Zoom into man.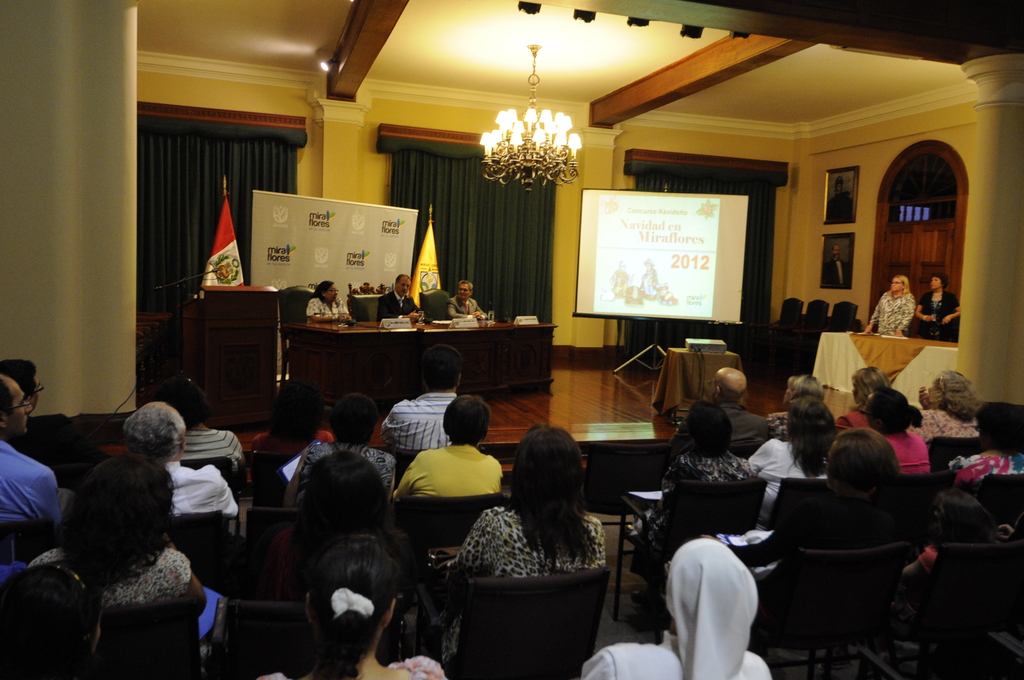
Zoom target: (306,280,352,323).
